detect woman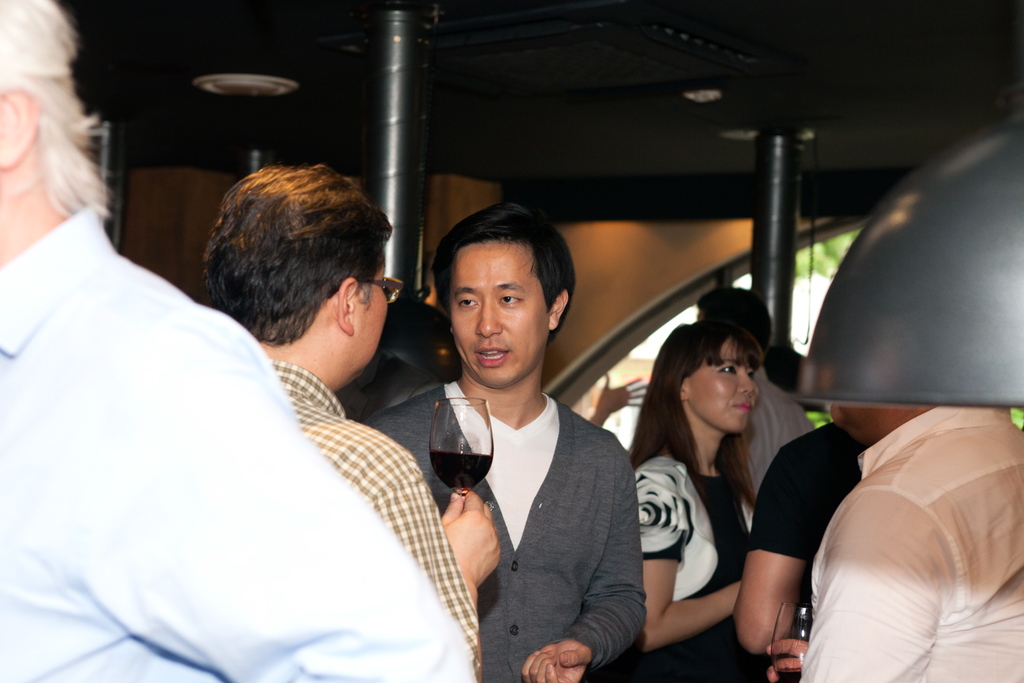
box=[607, 320, 852, 651]
